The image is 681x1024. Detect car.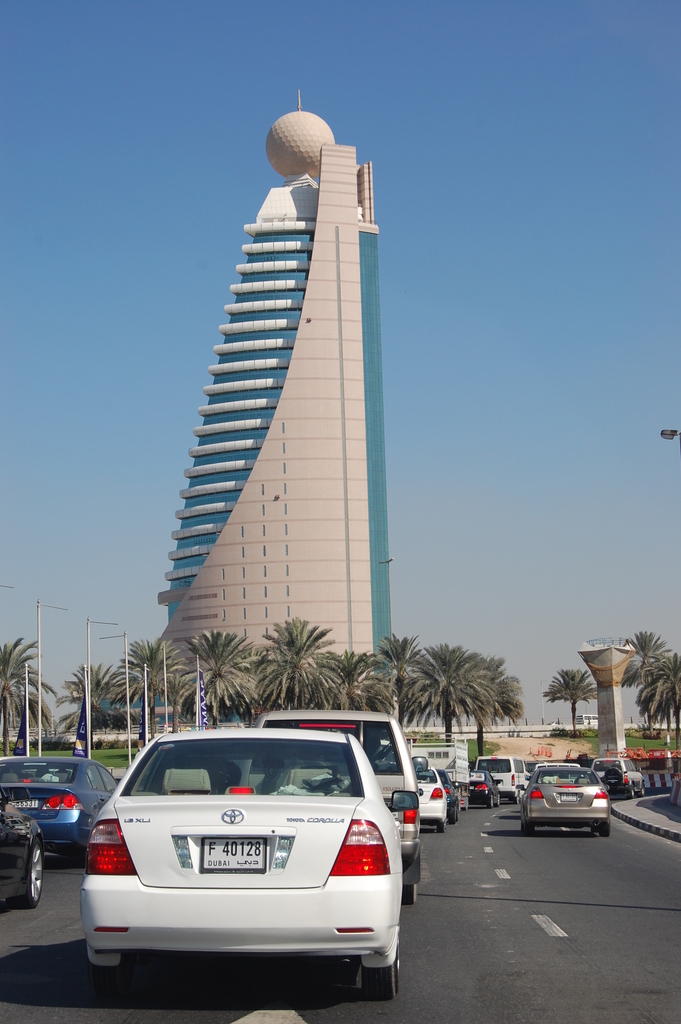
Detection: rect(469, 768, 498, 806).
